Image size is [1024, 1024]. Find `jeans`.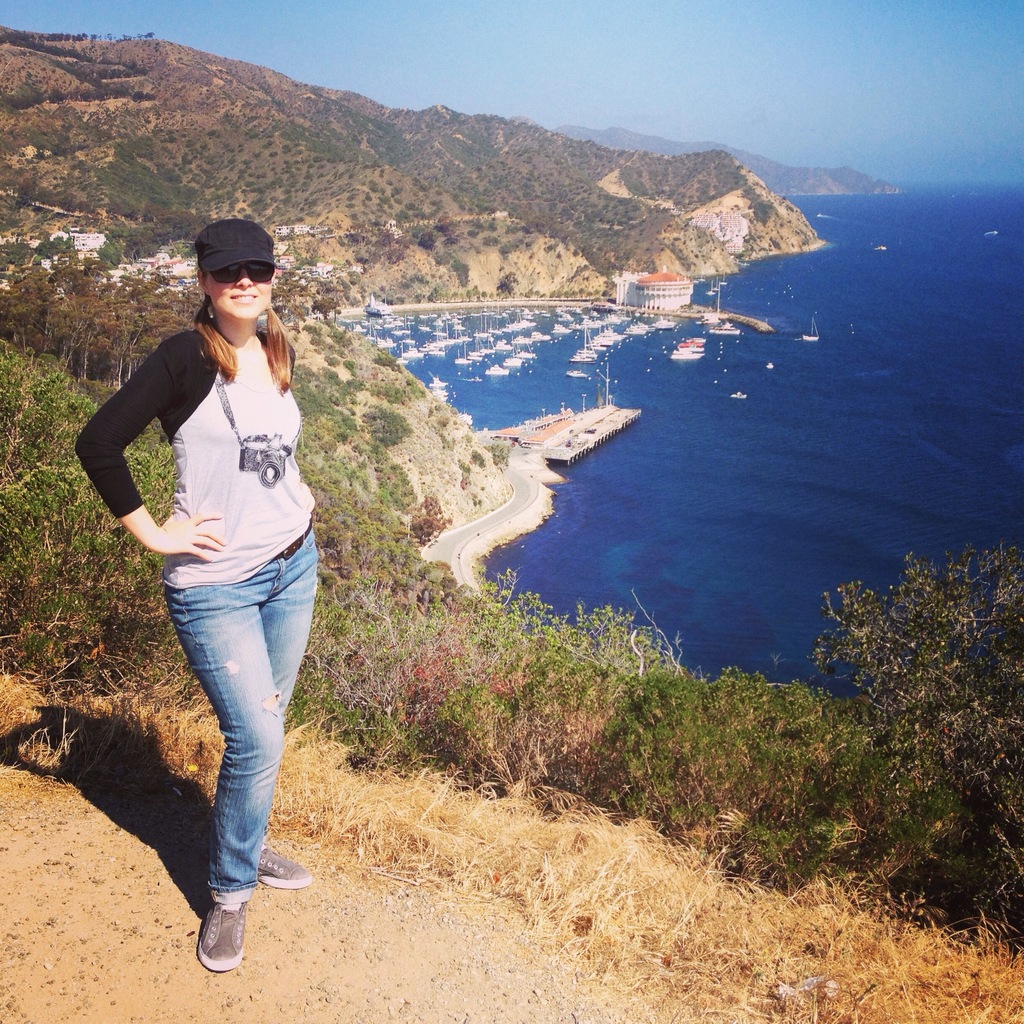
<box>131,499,308,943</box>.
